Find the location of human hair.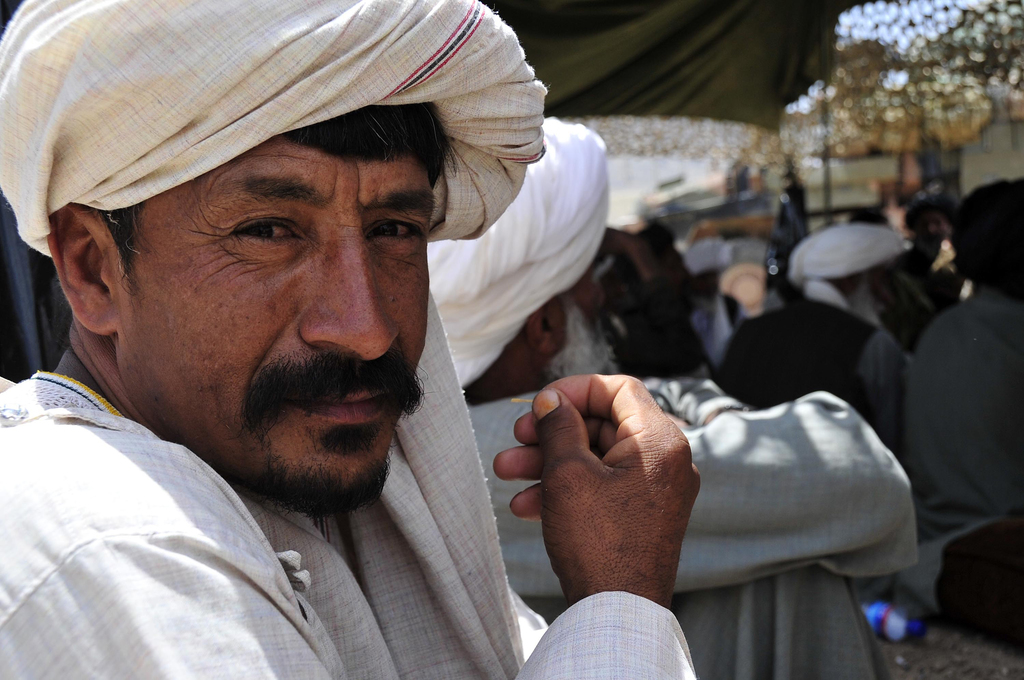
Location: box=[68, 101, 480, 310].
